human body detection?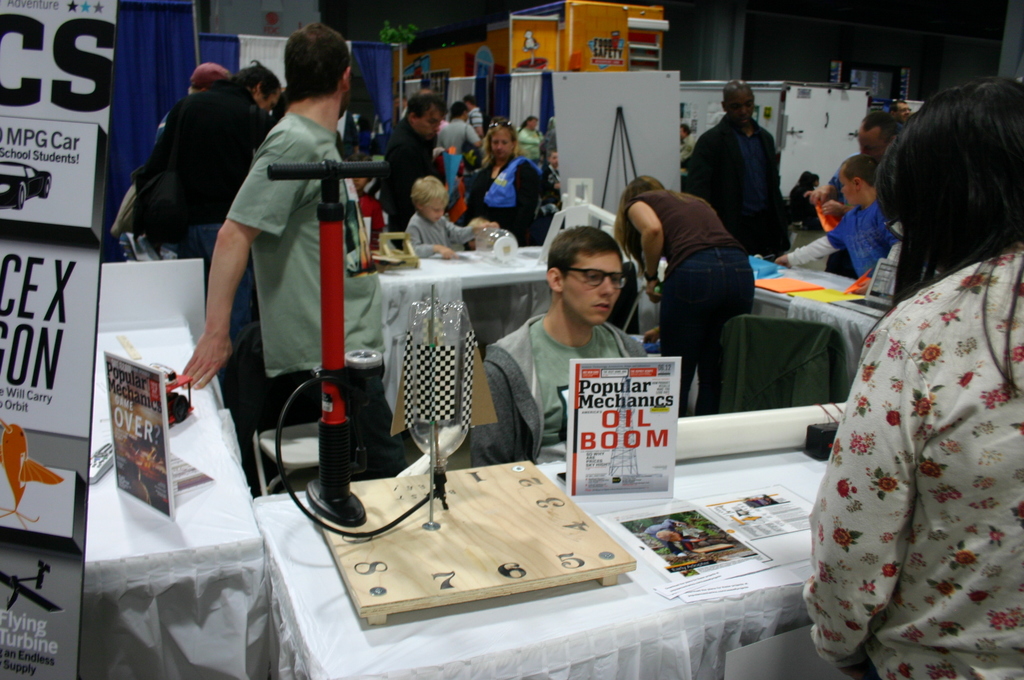
x1=518 y1=110 x2=543 y2=158
